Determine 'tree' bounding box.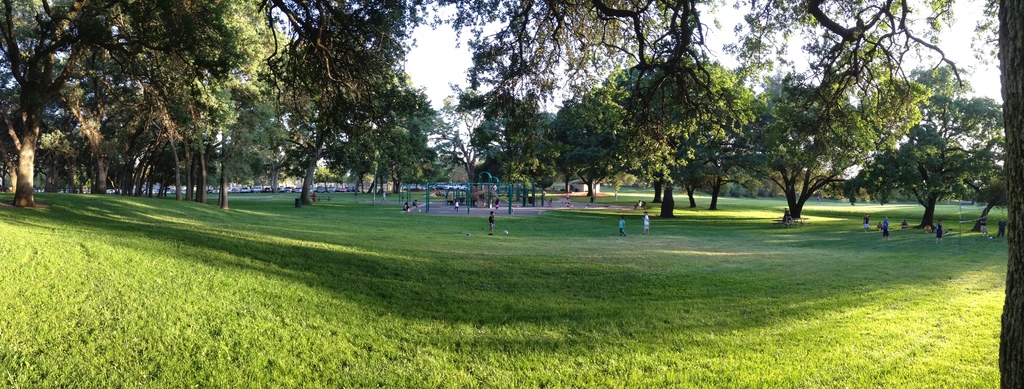
Determined: bbox=[995, 0, 1023, 388].
